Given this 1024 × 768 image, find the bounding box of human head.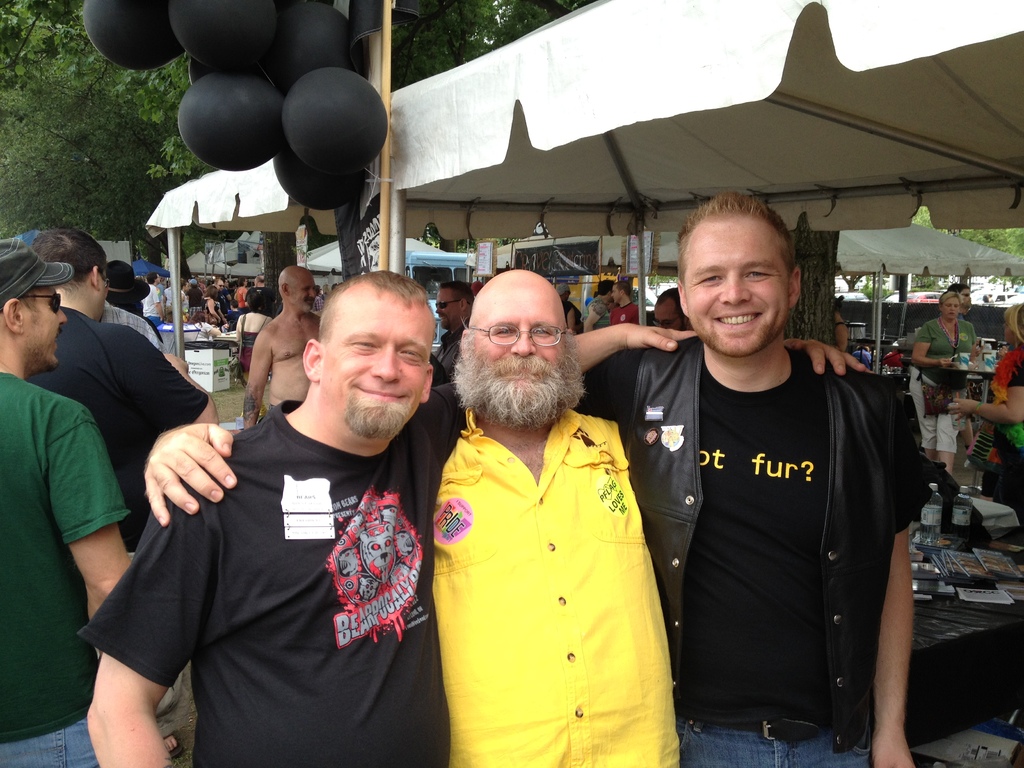
{"left": 609, "top": 280, "right": 632, "bottom": 307}.
